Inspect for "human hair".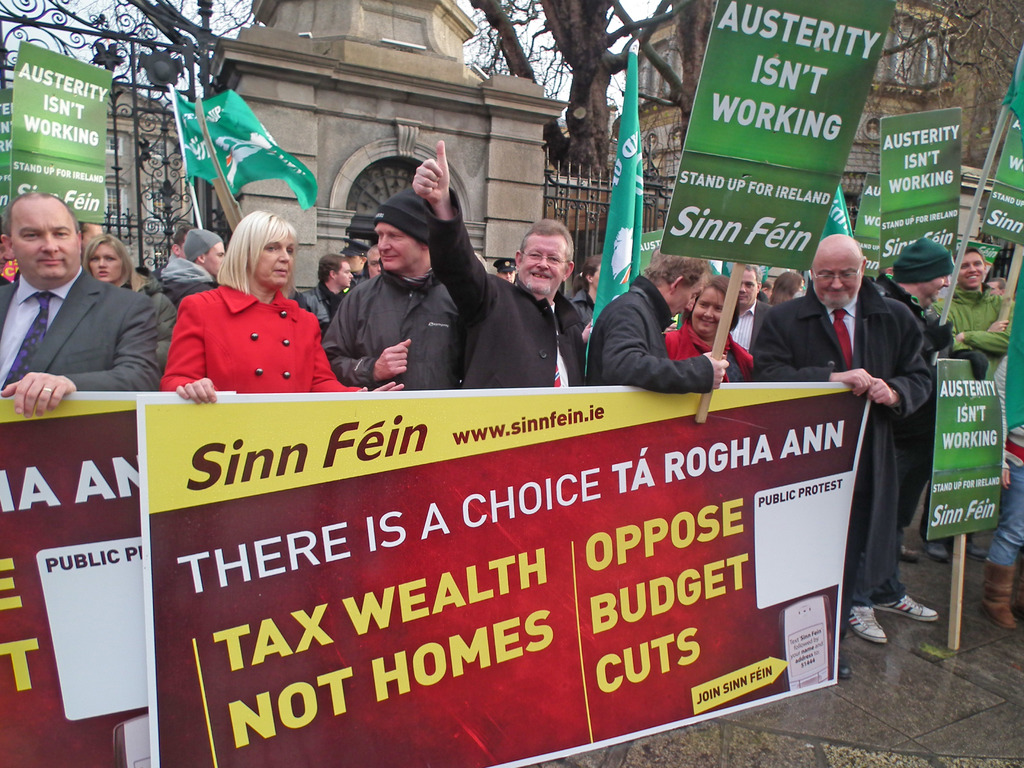
Inspection: Rect(218, 193, 302, 289).
